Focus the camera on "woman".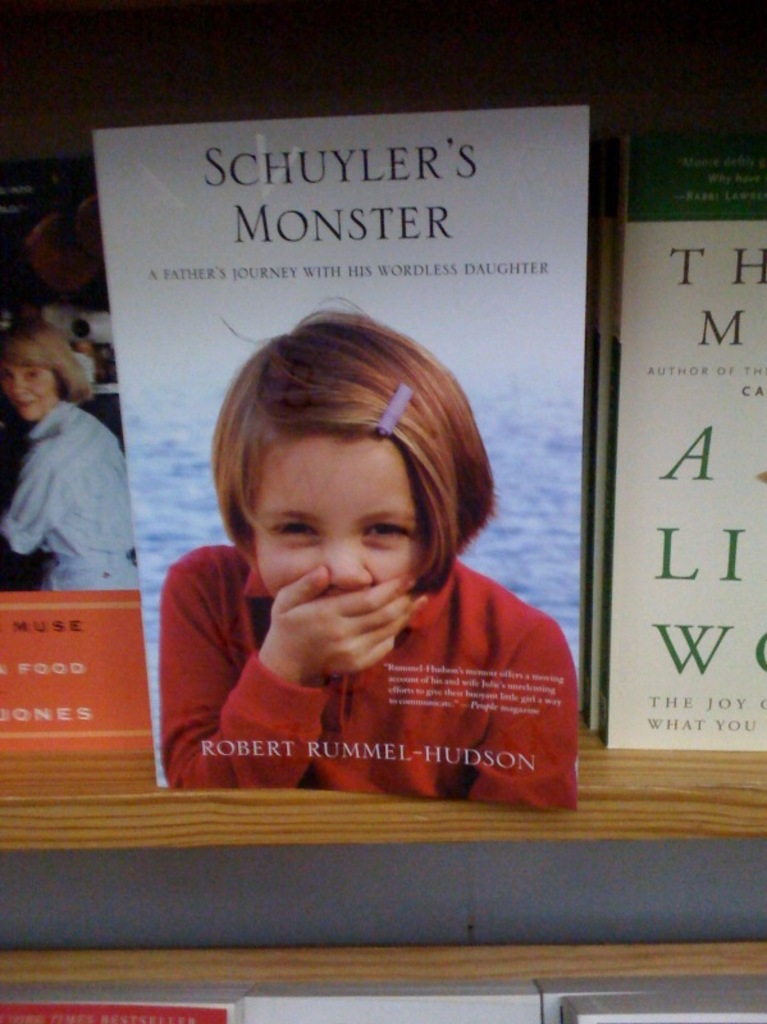
Focus region: l=0, t=324, r=141, b=591.
